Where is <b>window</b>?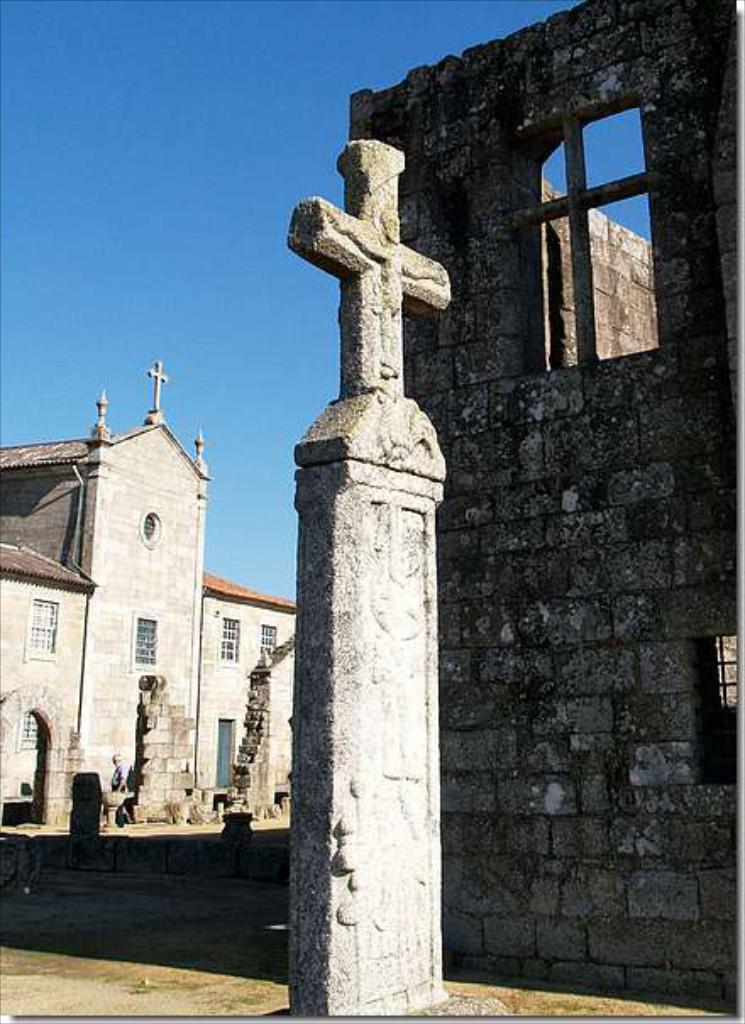
<box>134,611,156,663</box>.
